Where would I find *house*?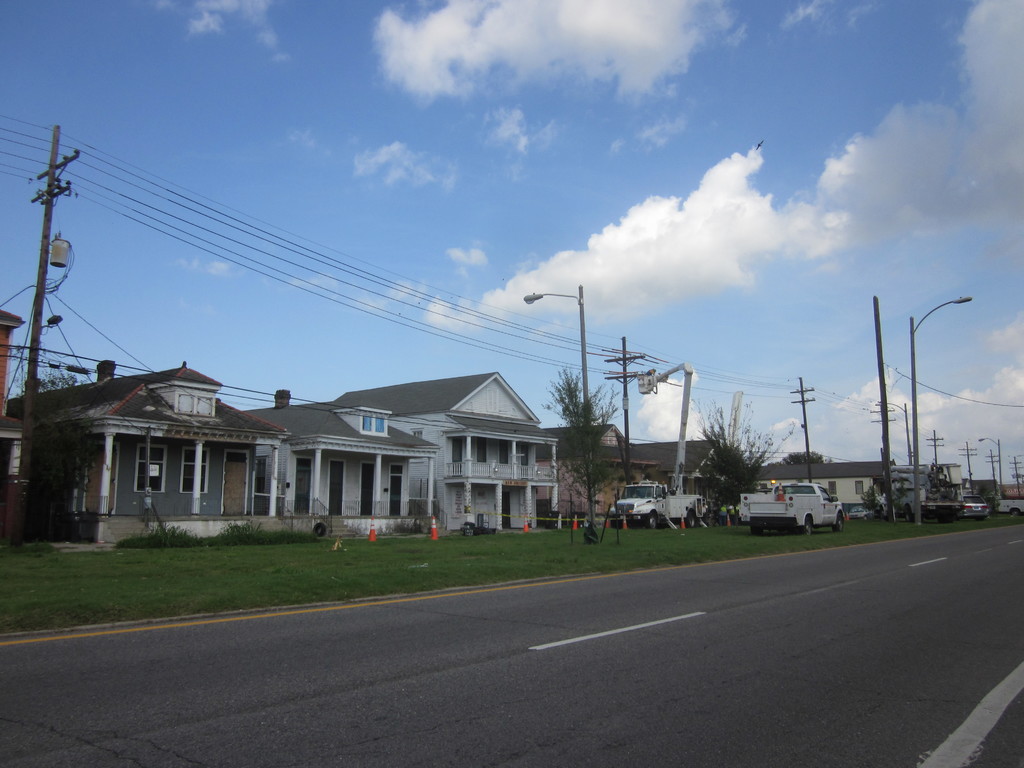
At 24/364/276/527.
